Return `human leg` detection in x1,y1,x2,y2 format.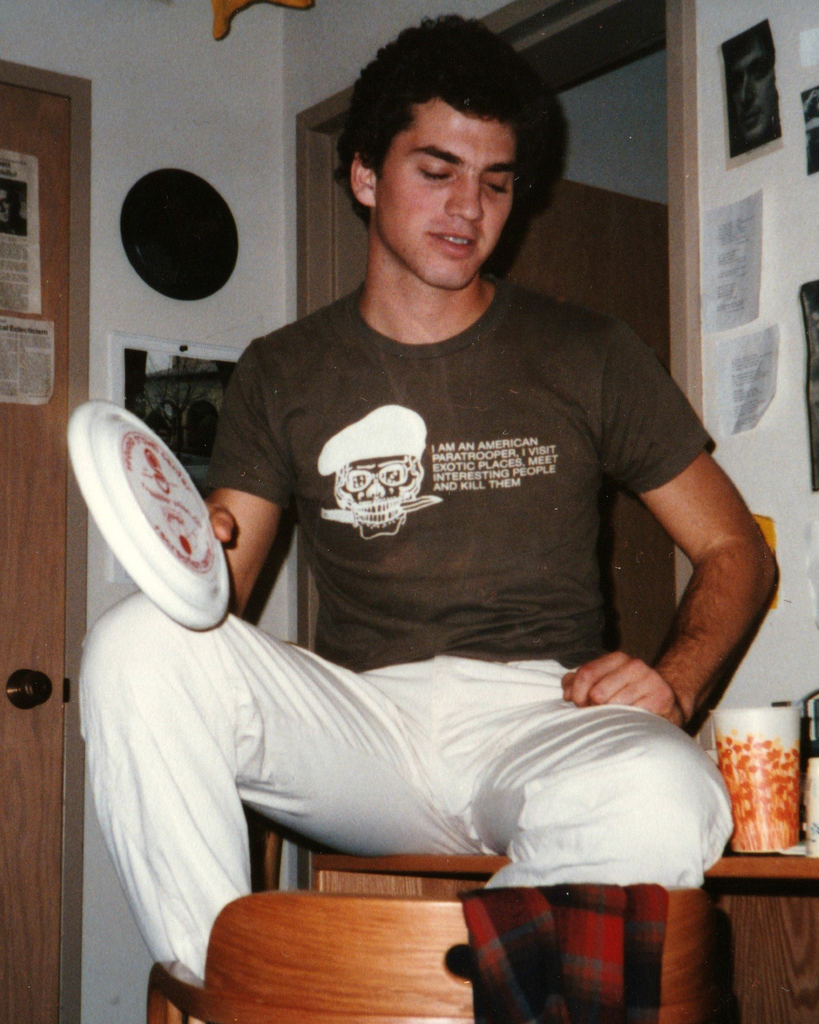
451,681,736,889.
